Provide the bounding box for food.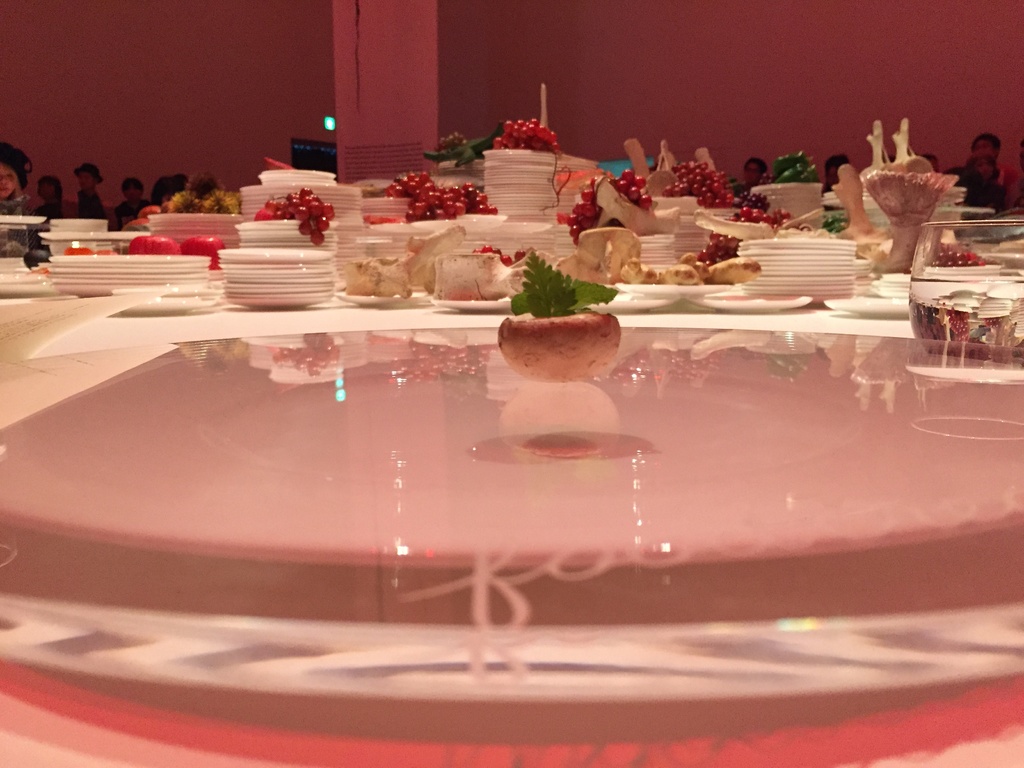
pyautogui.locateOnScreen(253, 186, 335, 248).
